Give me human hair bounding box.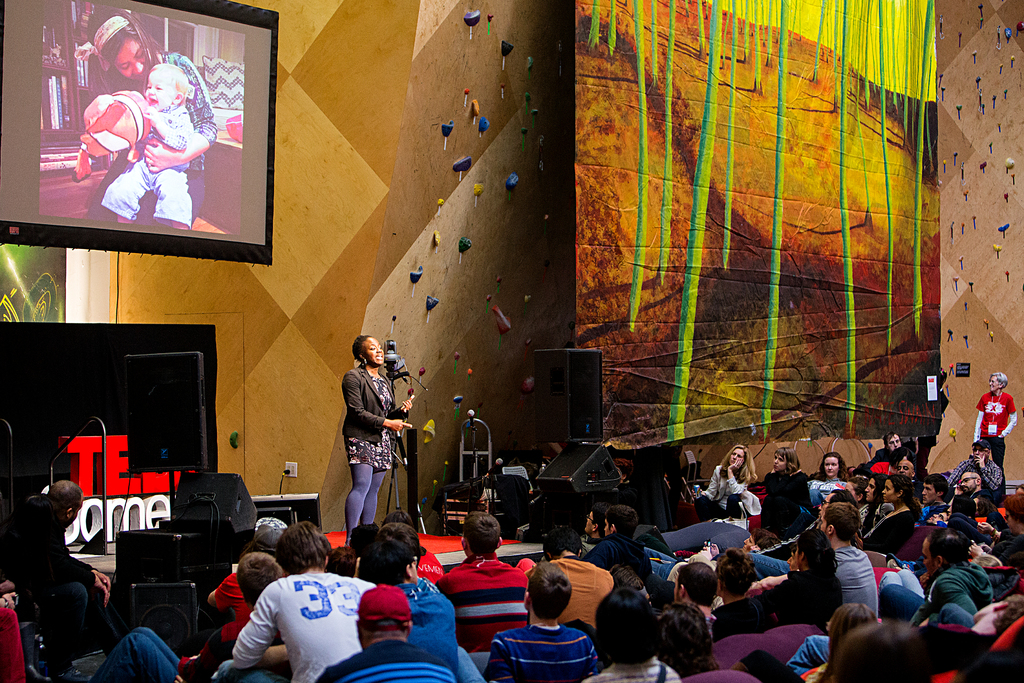
(x1=241, y1=539, x2=275, y2=558).
